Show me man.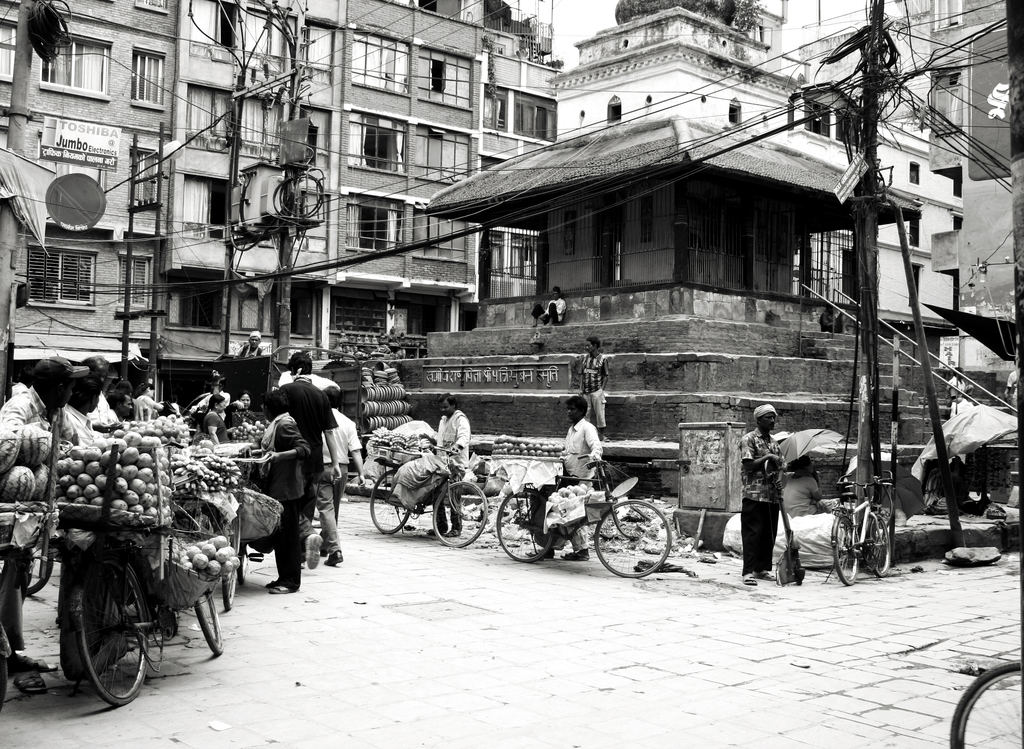
man is here: {"left": 526, "top": 395, "right": 591, "bottom": 559}.
